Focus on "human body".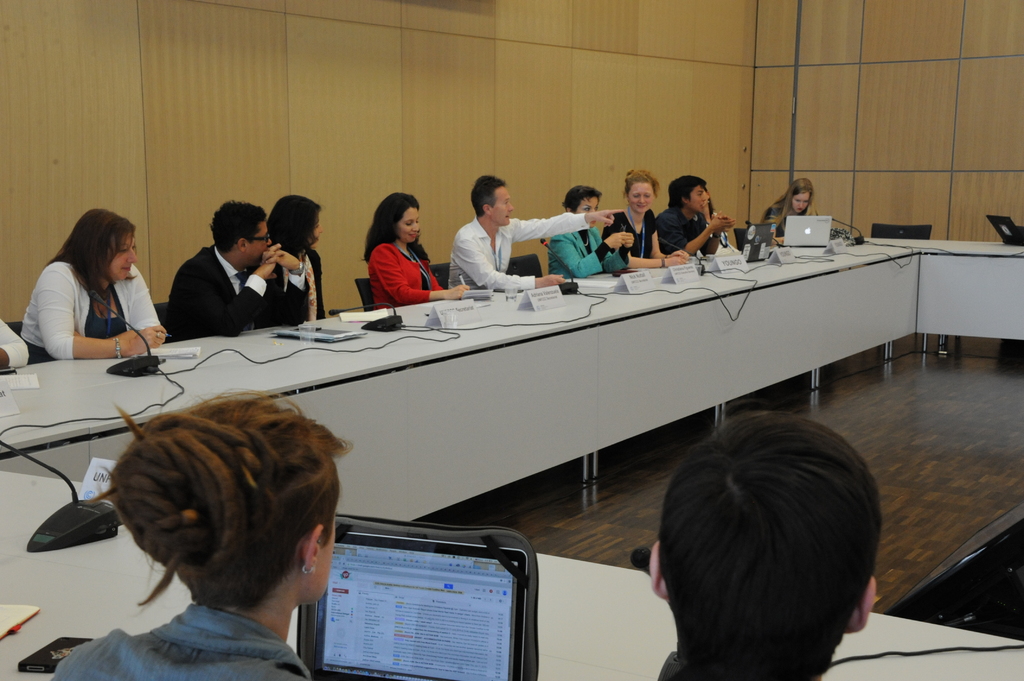
Focused at {"x1": 436, "y1": 172, "x2": 626, "y2": 292}.
